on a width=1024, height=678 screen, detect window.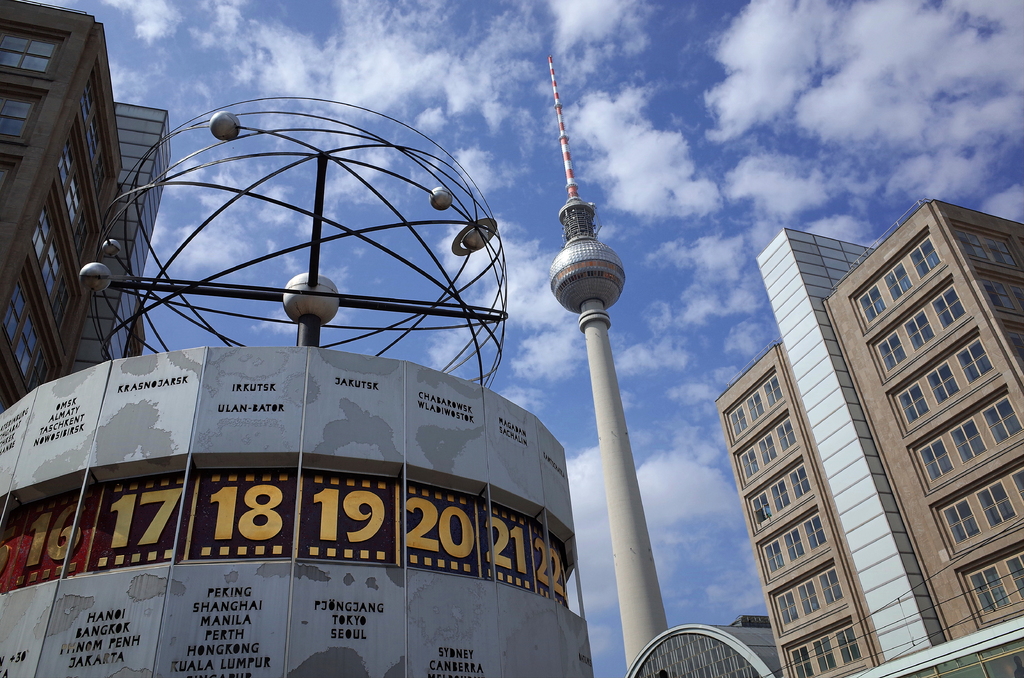
742/387/764/423.
